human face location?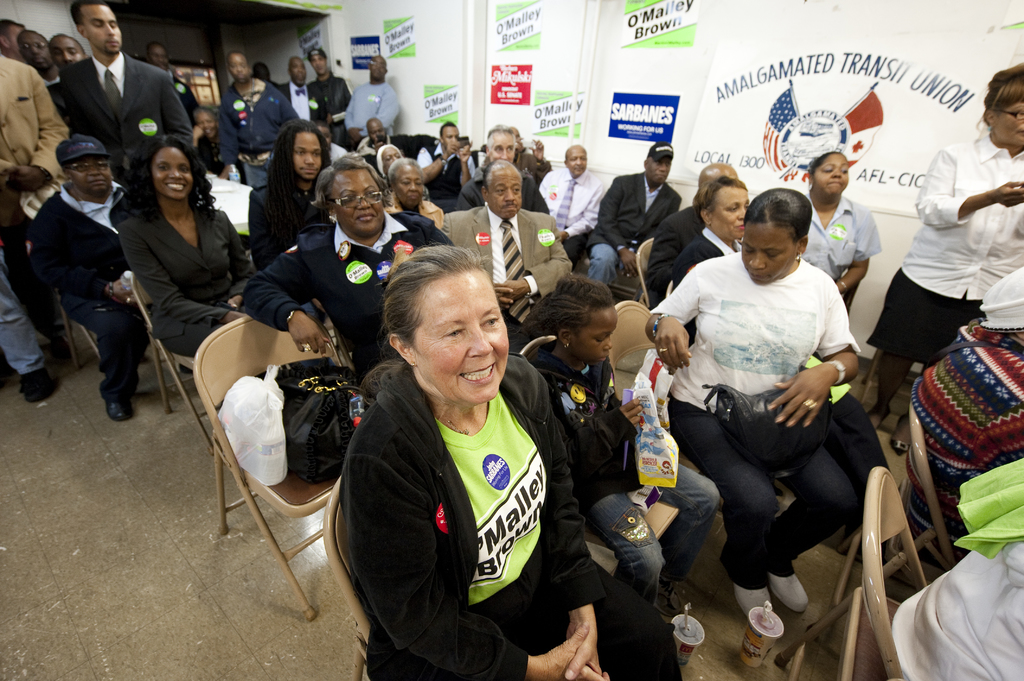
(left=229, top=54, right=254, bottom=88)
